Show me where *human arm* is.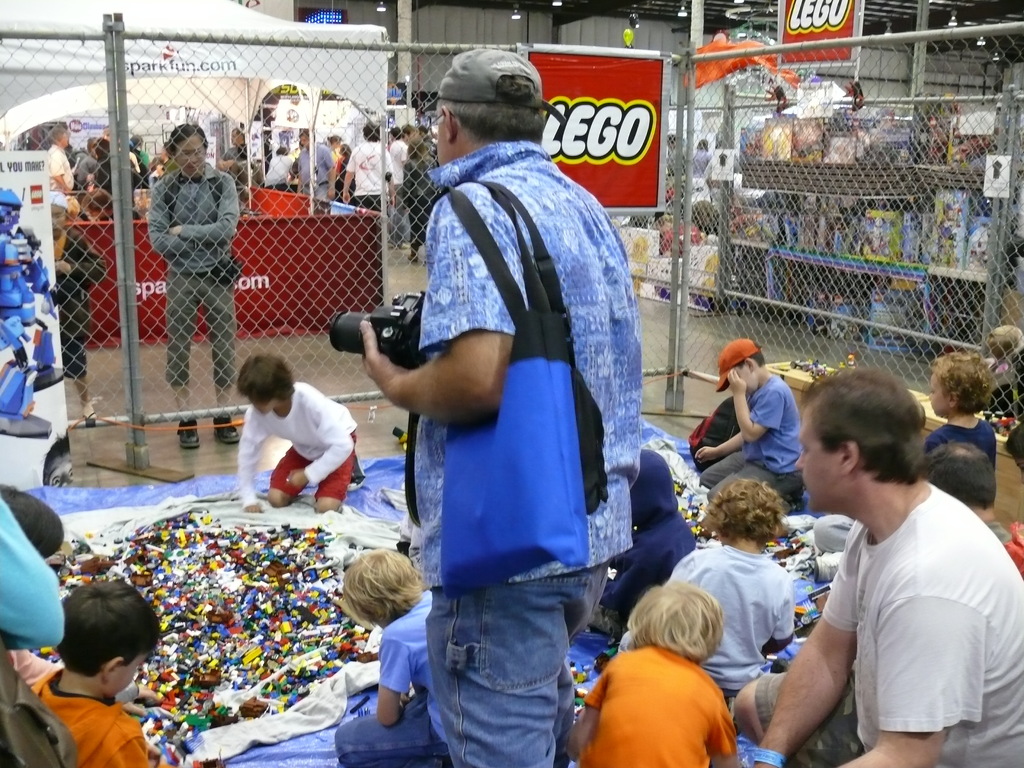
*human arm* is at <bbox>763, 572, 799, 653</bbox>.
